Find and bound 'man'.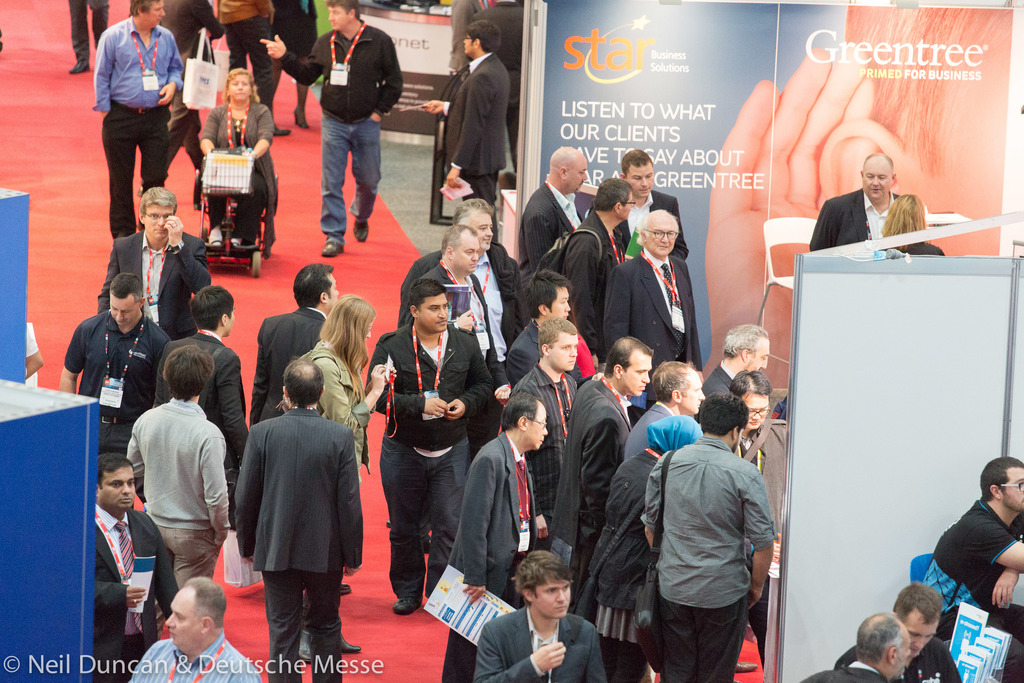
Bound: (246,254,332,429).
